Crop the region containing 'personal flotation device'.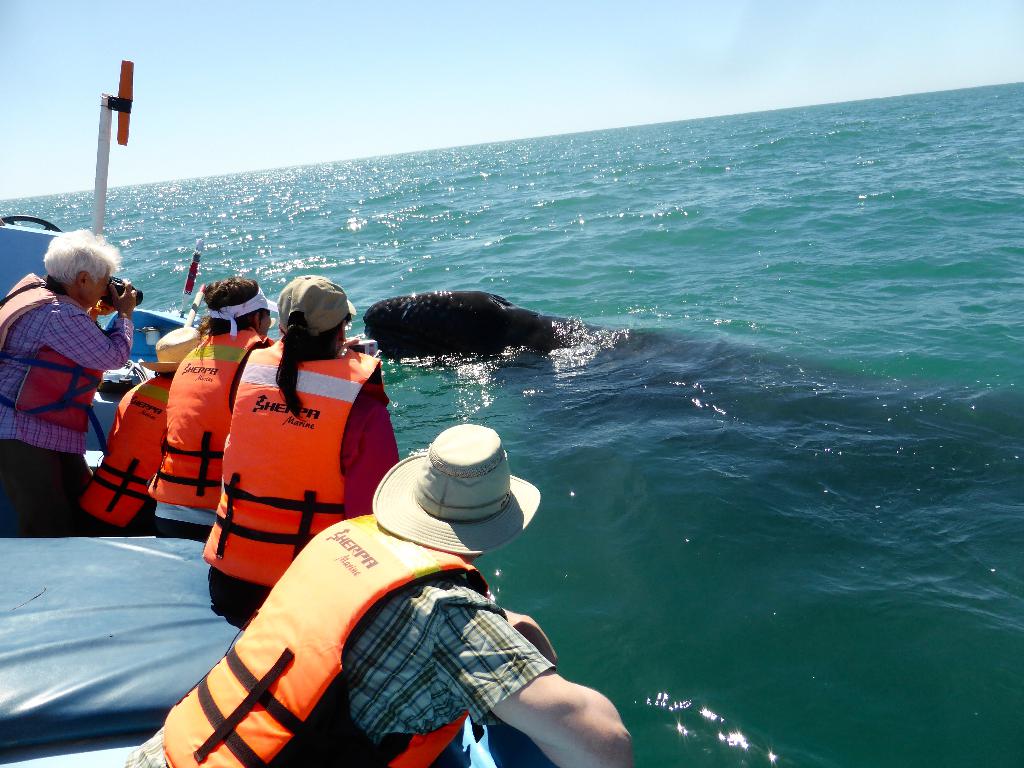
Crop region: rect(146, 323, 276, 509).
